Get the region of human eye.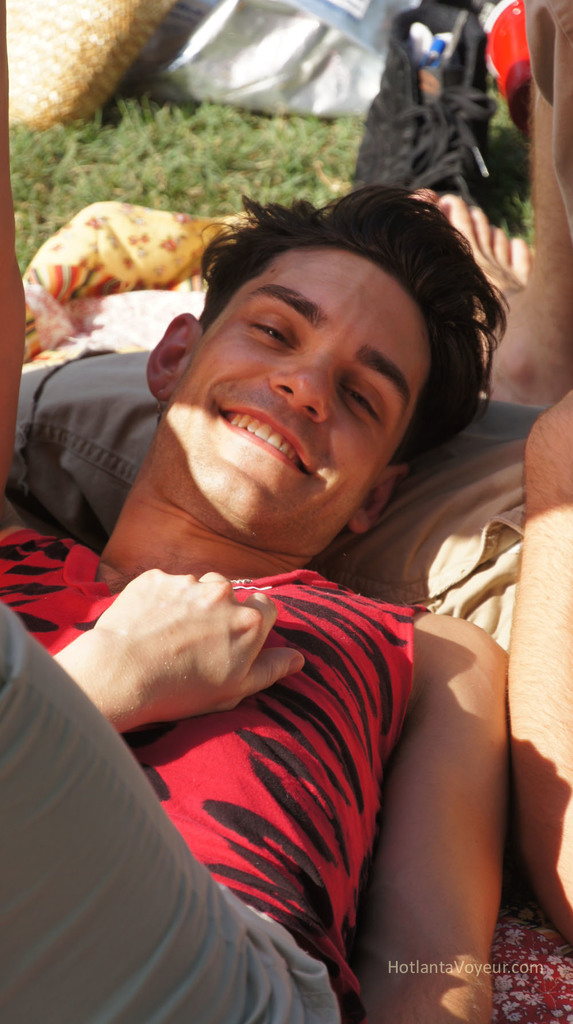
{"x1": 343, "y1": 380, "x2": 385, "y2": 428}.
